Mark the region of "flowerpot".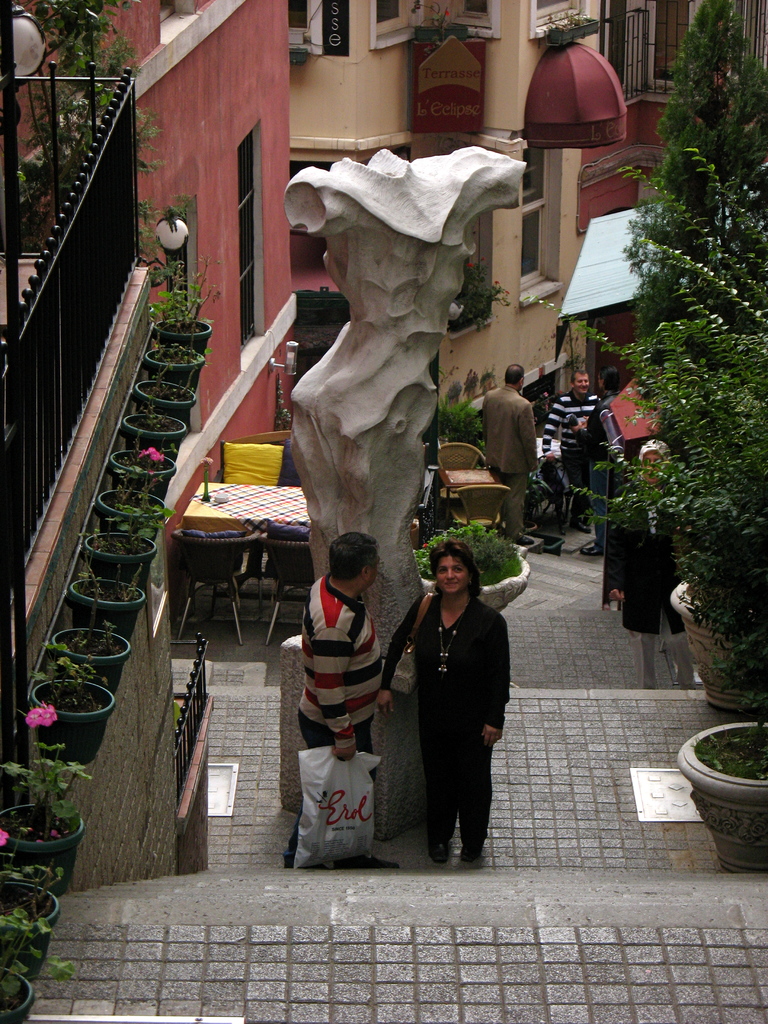
Region: <region>0, 875, 54, 982</region>.
